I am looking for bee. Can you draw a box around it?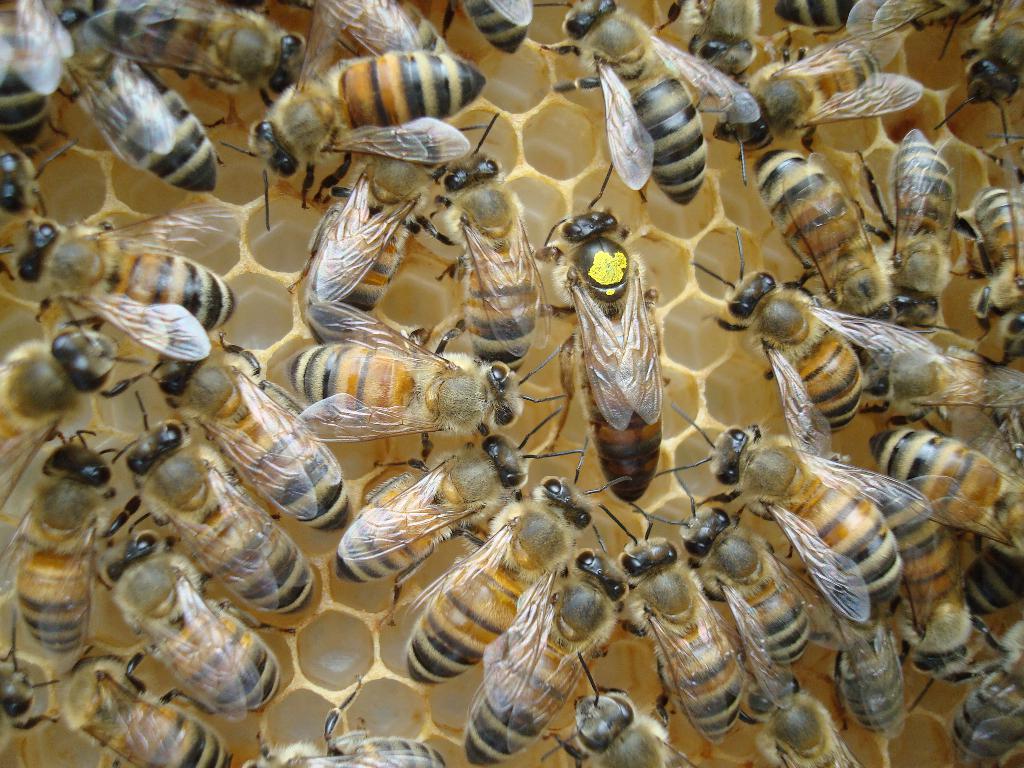
Sure, the bounding box is {"x1": 524, "y1": 637, "x2": 683, "y2": 767}.
